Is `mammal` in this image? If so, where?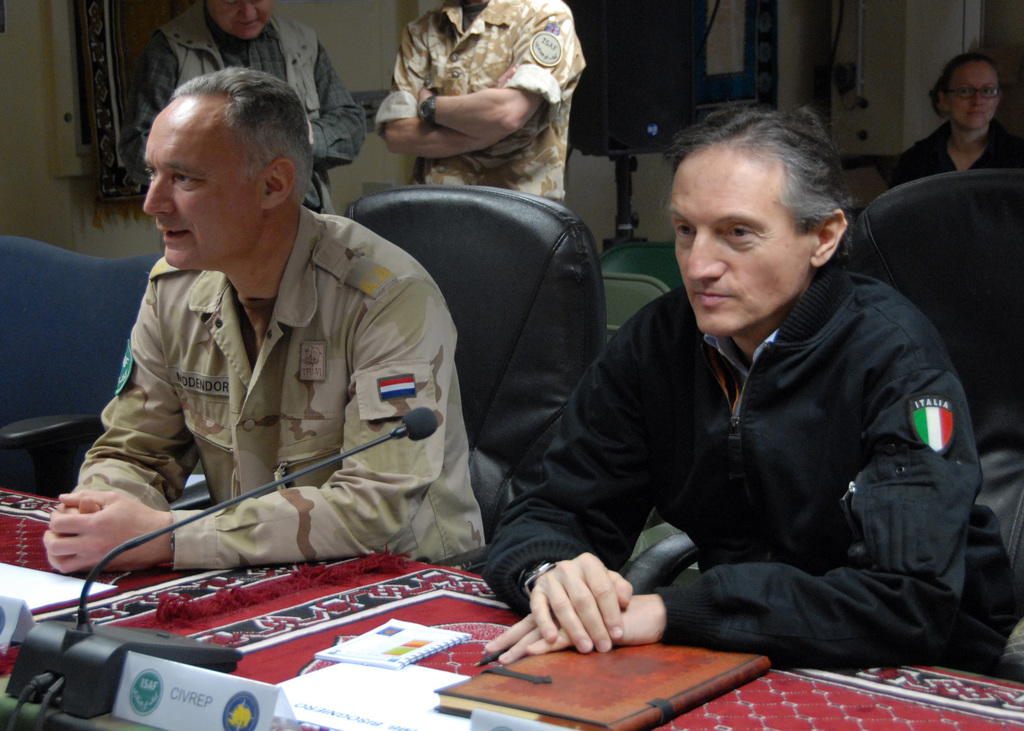
Yes, at {"x1": 881, "y1": 50, "x2": 1023, "y2": 188}.
